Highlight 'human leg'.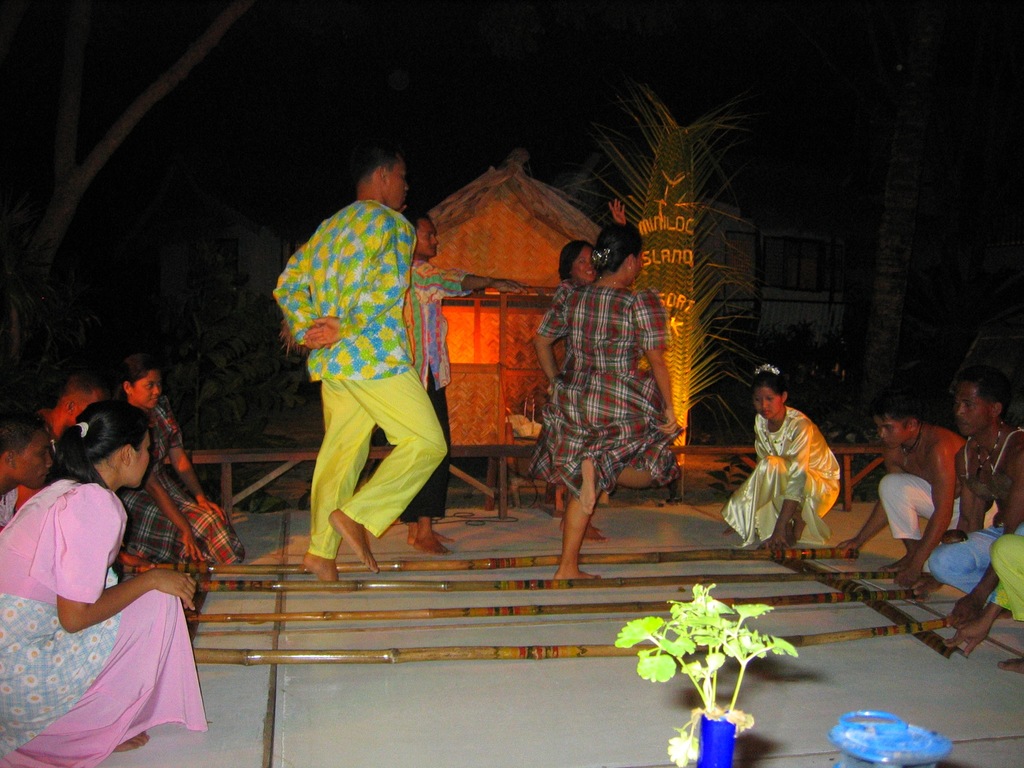
Highlighted region: (x1=122, y1=492, x2=243, y2=561).
